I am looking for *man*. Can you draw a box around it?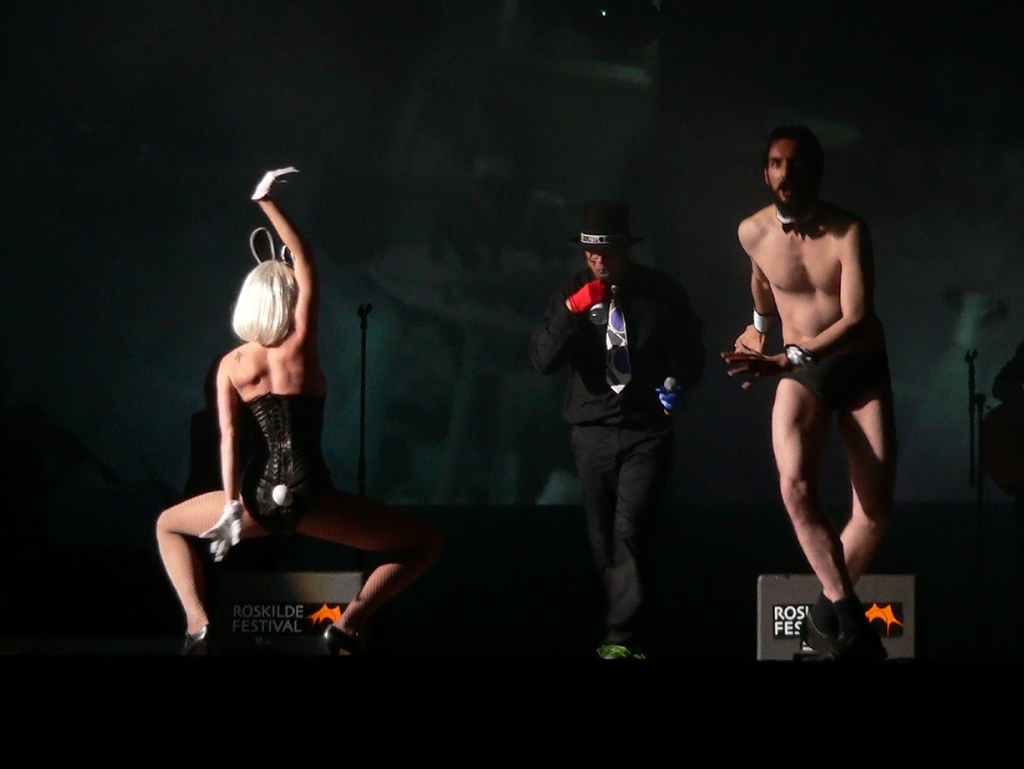
Sure, the bounding box is (715,123,899,669).
